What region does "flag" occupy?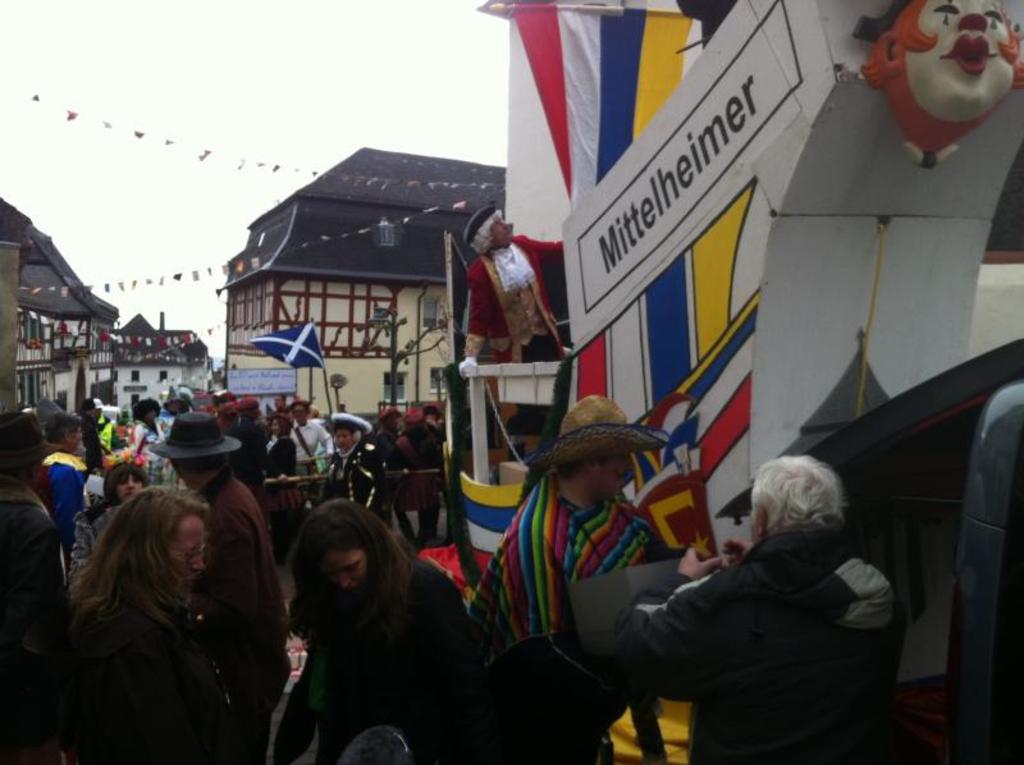
<bbox>515, 0, 690, 211</bbox>.
